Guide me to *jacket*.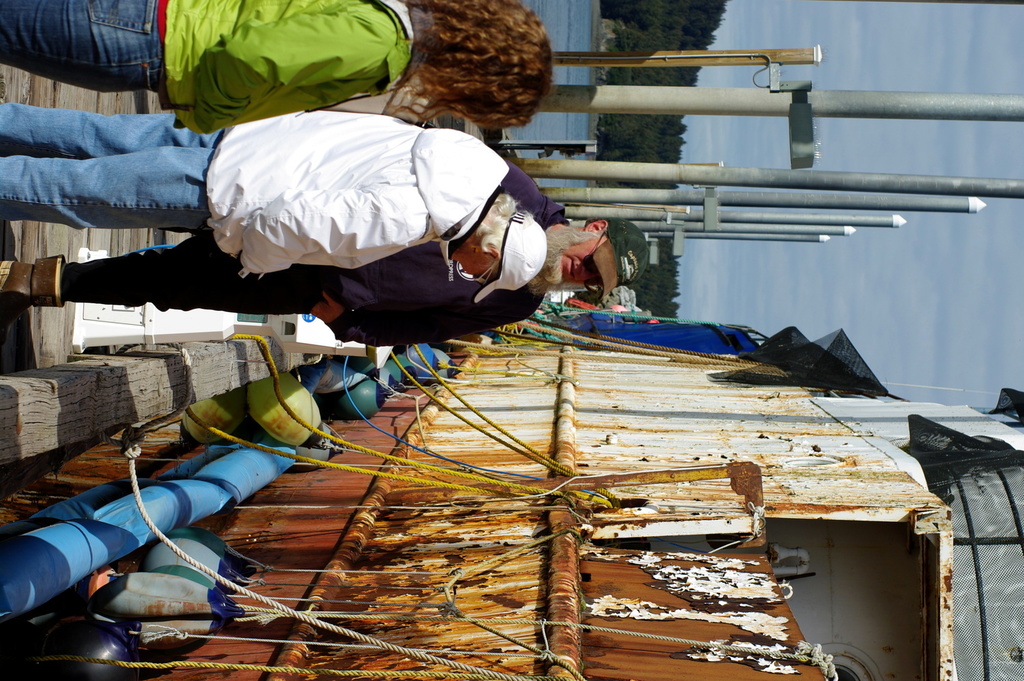
Guidance: x1=328 y1=157 x2=565 y2=328.
